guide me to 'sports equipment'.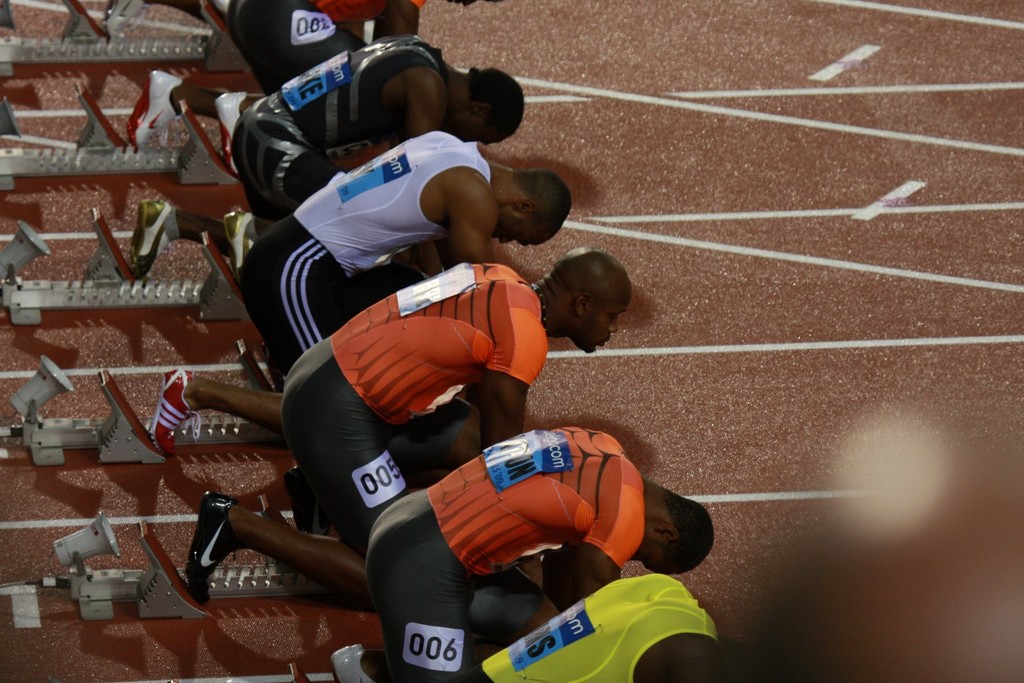
Guidance: <box>181,487,239,605</box>.
